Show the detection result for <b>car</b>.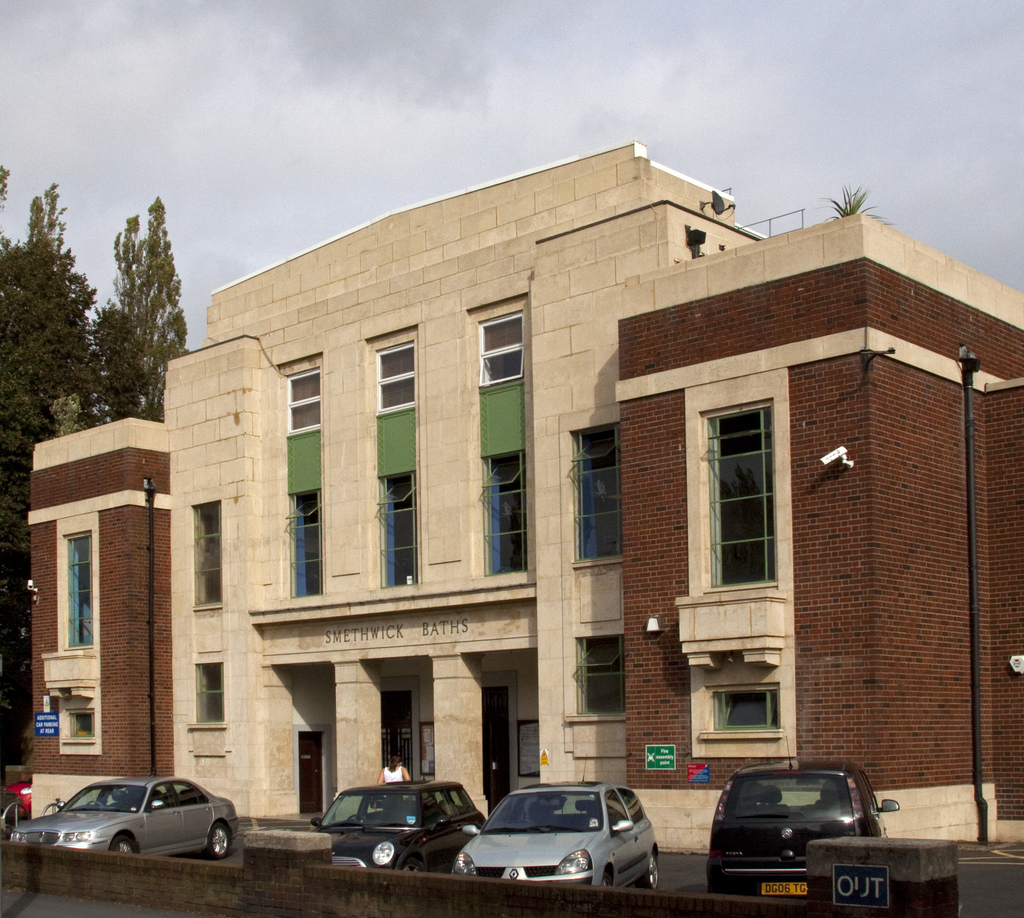
pyautogui.locateOnScreen(447, 776, 661, 898).
